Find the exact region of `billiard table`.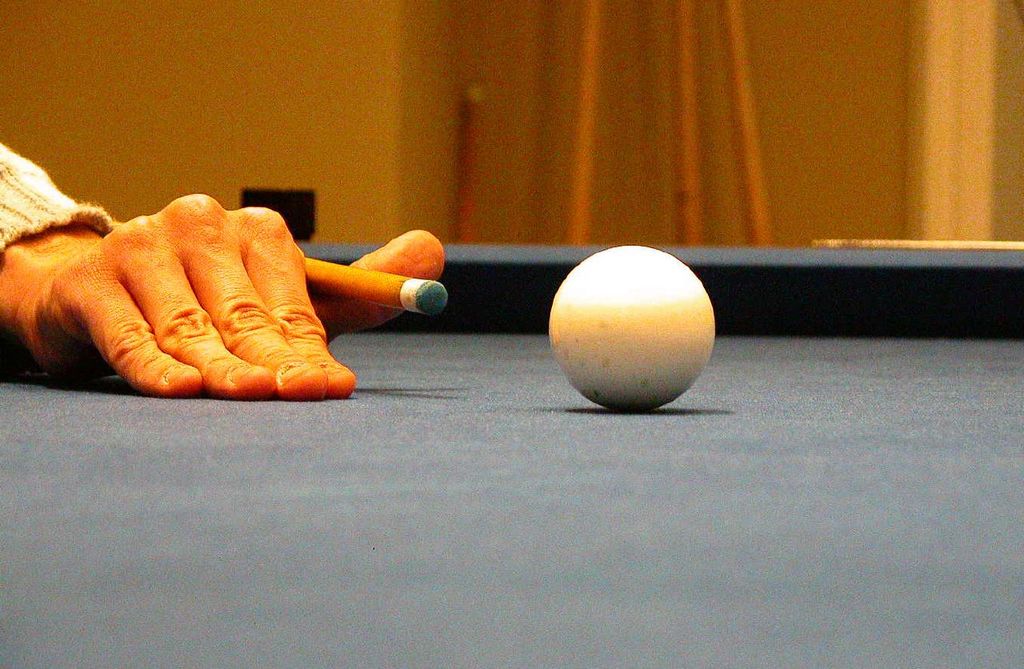
Exact region: Rect(0, 246, 1023, 668).
